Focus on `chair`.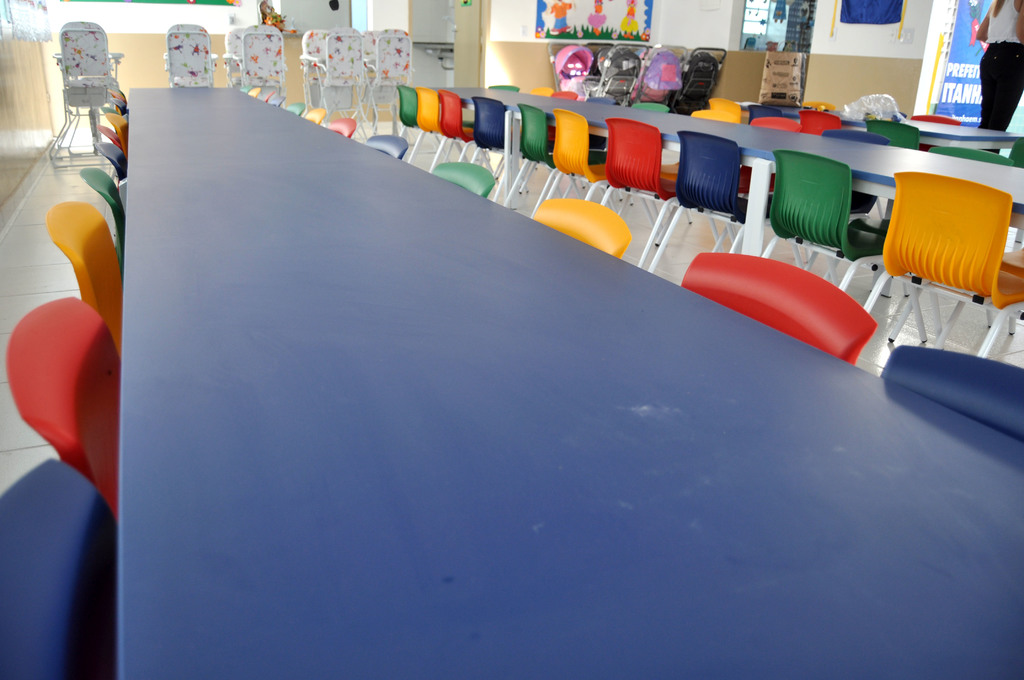
Focused at box=[683, 251, 879, 366].
